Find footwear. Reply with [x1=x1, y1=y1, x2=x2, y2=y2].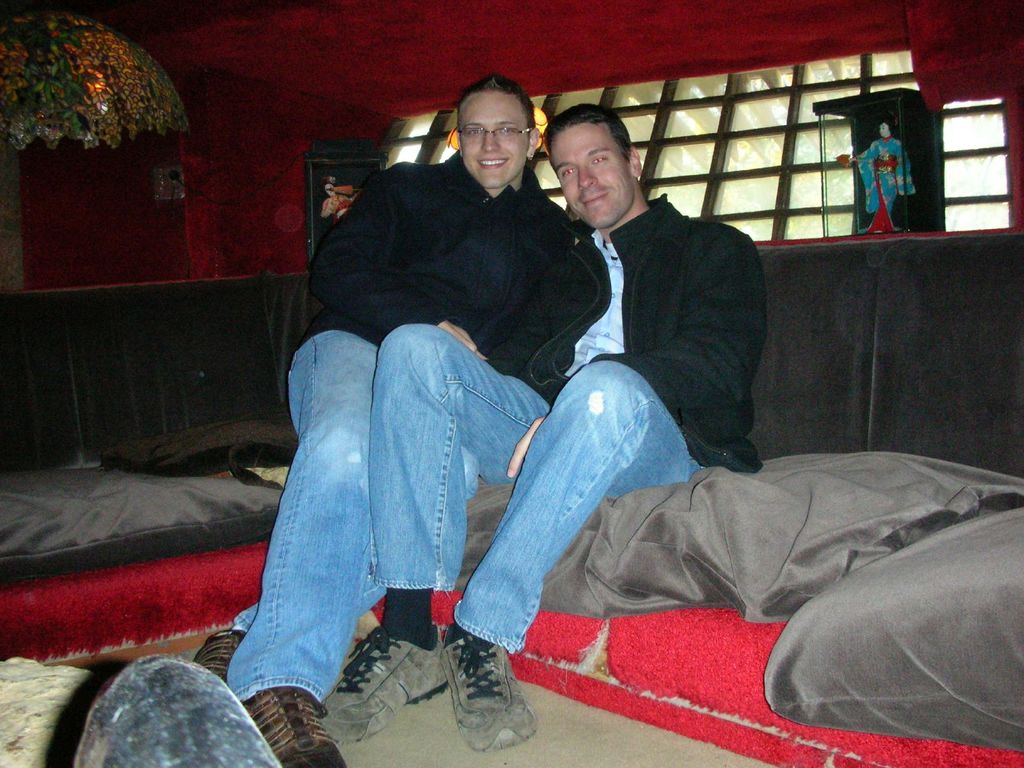
[x1=440, y1=625, x2=543, y2=748].
